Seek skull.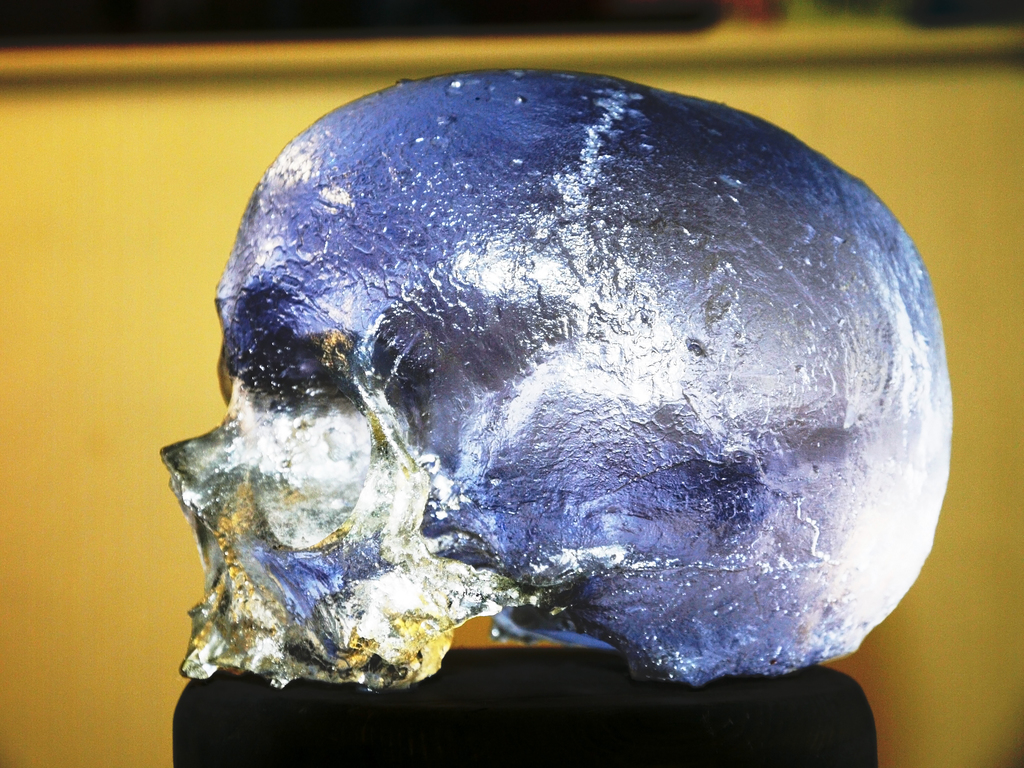
box=[156, 63, 953, 683].
